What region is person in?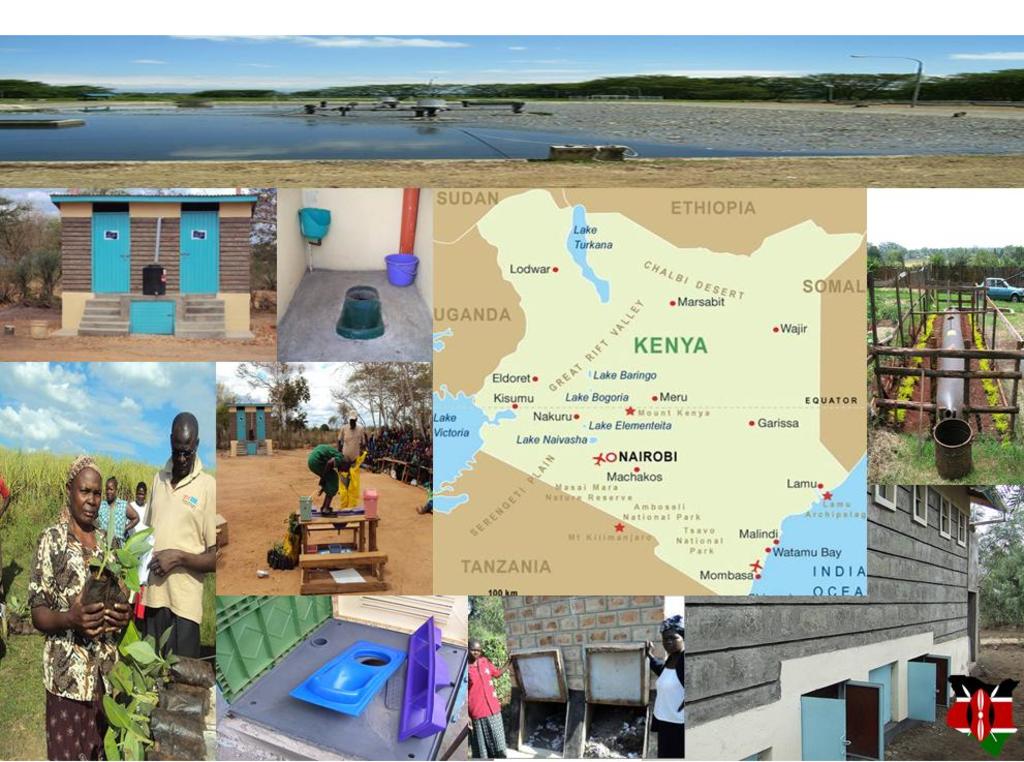
Rect(131, 484, 151, 539).
